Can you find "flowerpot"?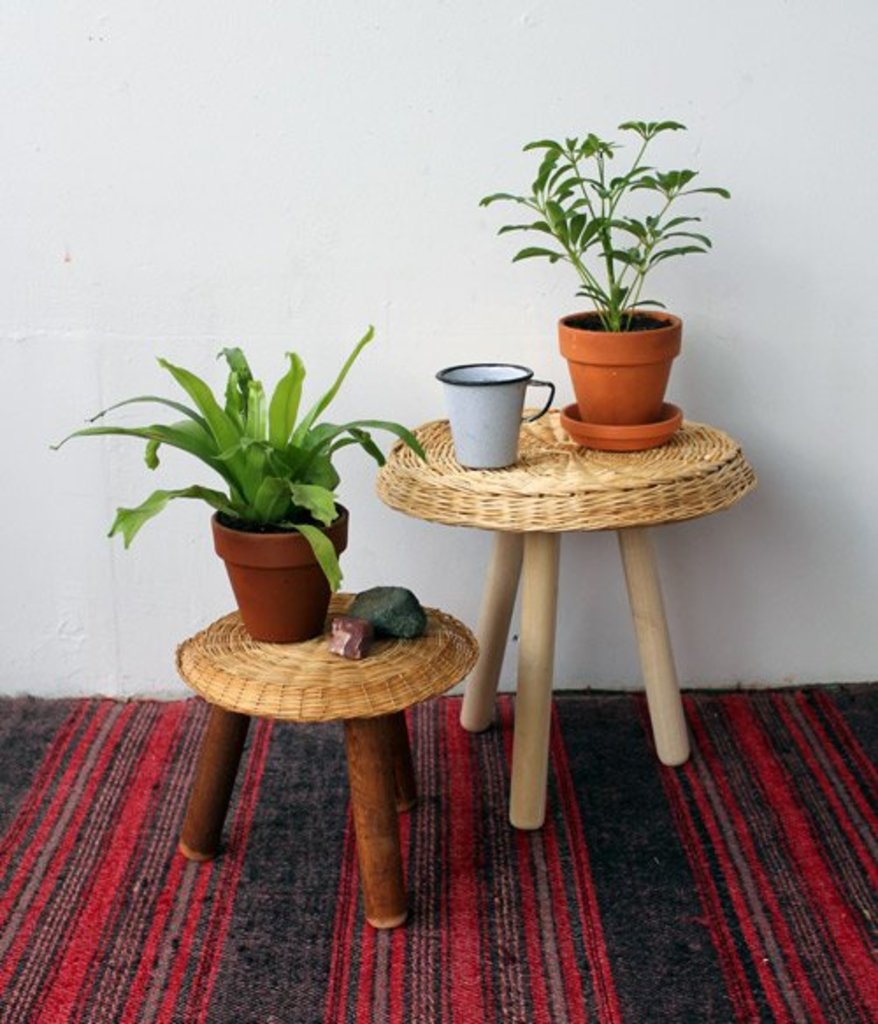
Yes, bounding box: (left=214, top=497, right=353, bottom=645).
